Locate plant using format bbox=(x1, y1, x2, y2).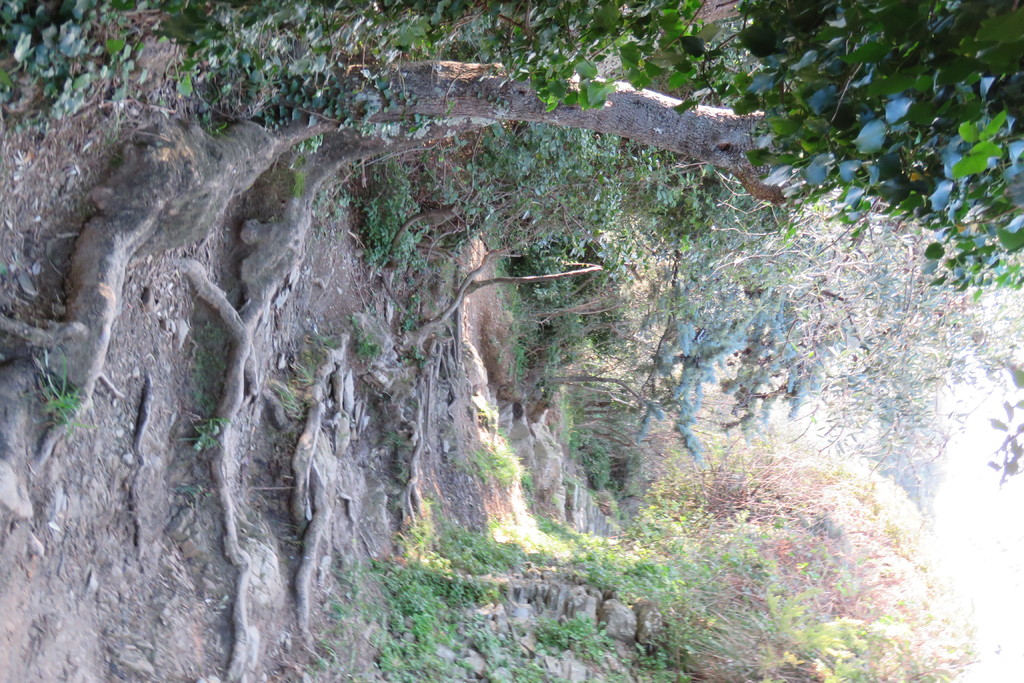
bbox=(356, 306, 400, 371).
